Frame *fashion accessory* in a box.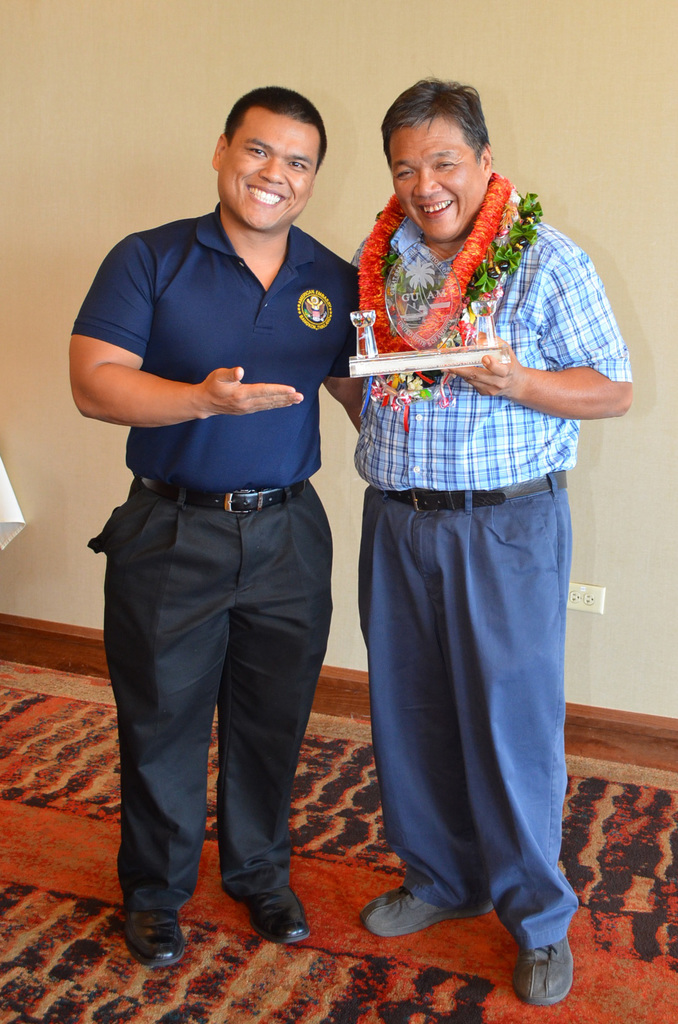
122/908/186/972.
